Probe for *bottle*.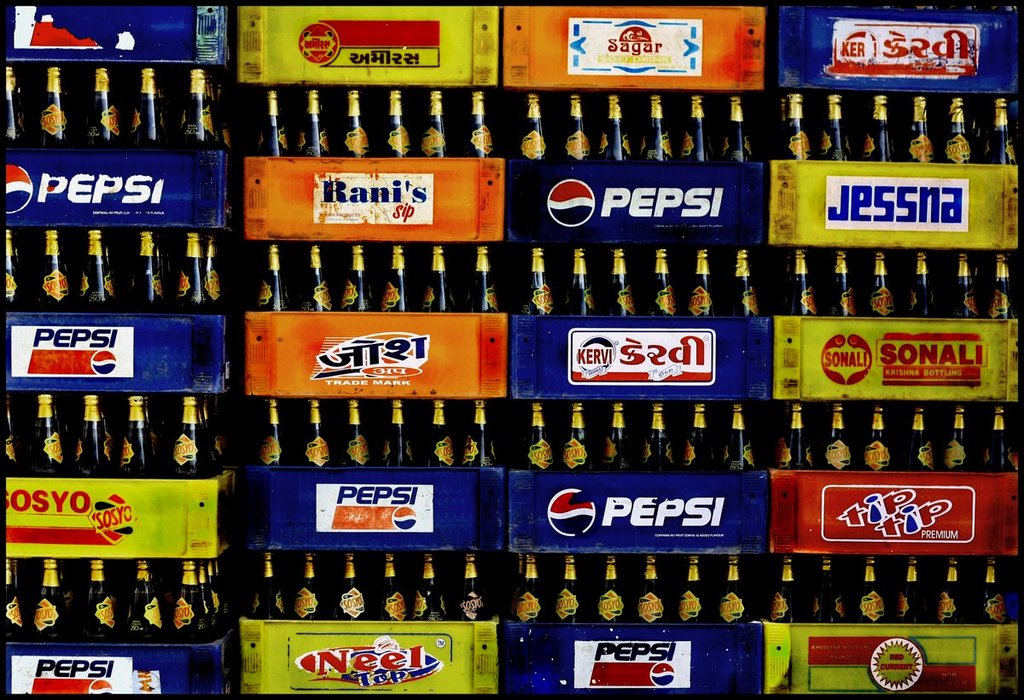
Probe result: (left=595, top=557, right=625, bottom=624).
